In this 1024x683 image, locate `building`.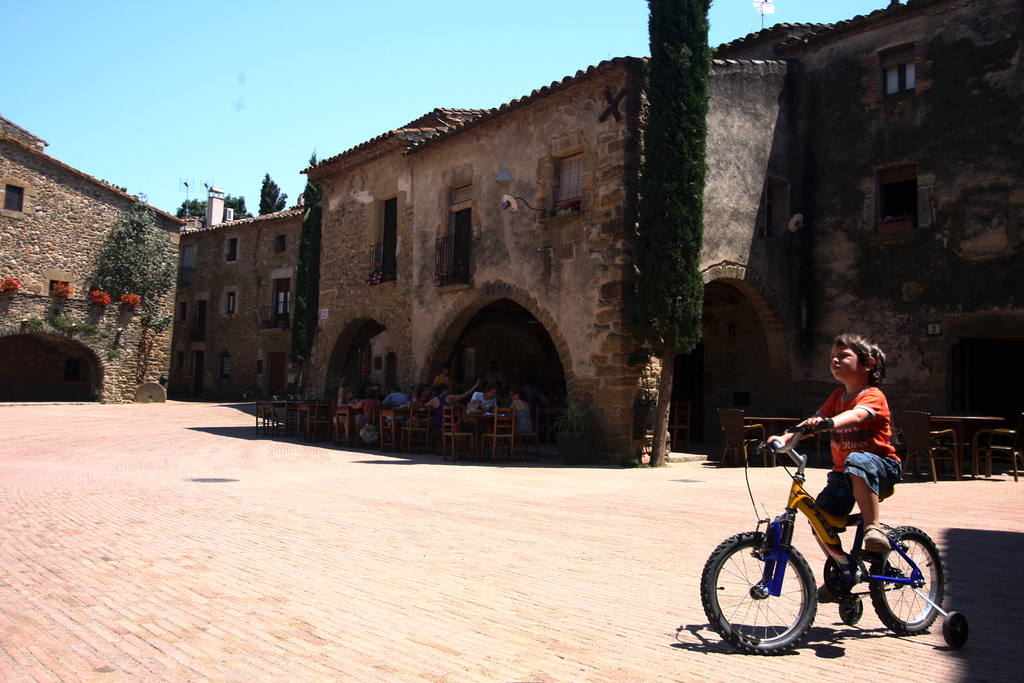
Bounding box: detection(300, 0, 1023, 463).
